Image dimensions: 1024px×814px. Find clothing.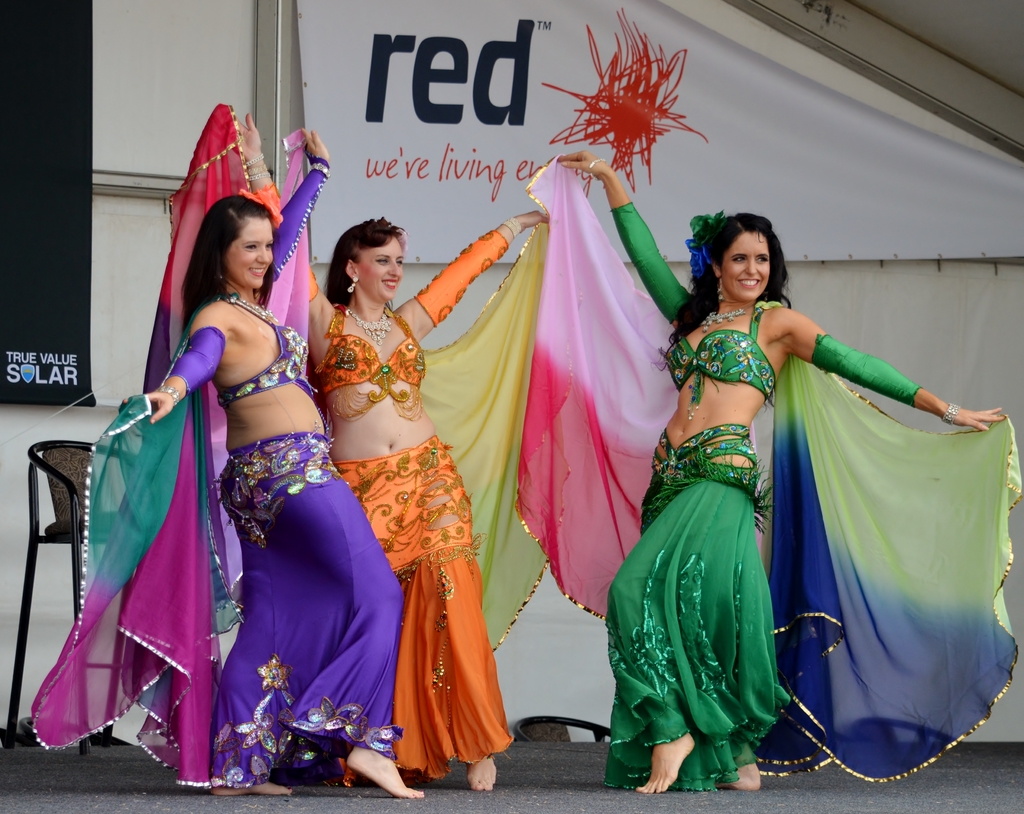
box=[26, 158, 407, 792].
